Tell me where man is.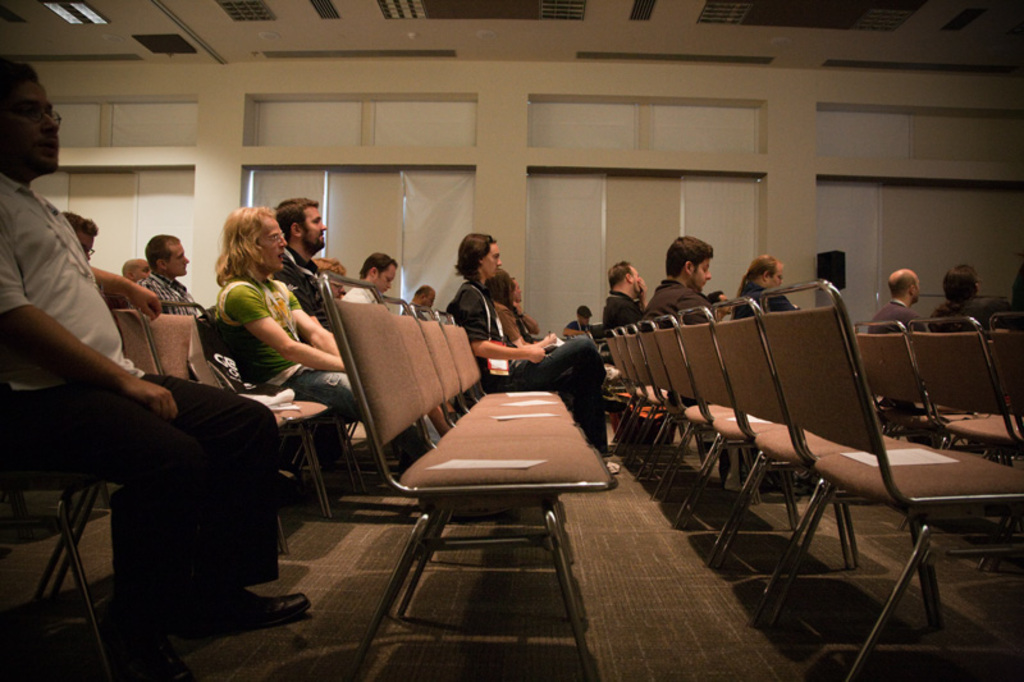
man is at {"left": 401, "top": 282, "right": 439, "bottom": 319}.
